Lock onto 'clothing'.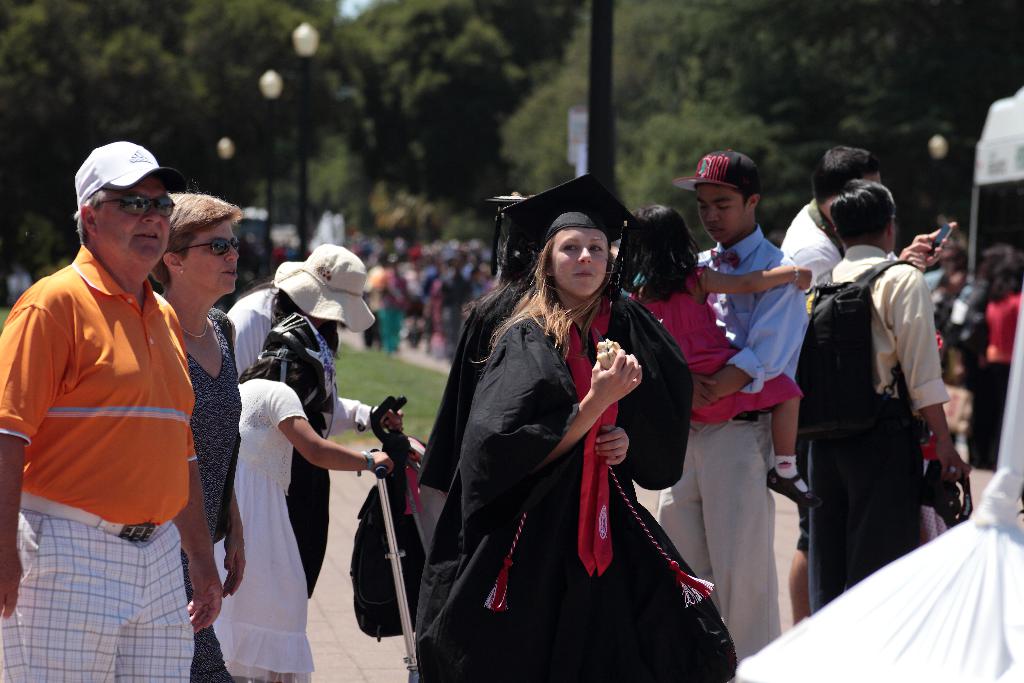
Locked: crop(774, 193, 840, 294).
